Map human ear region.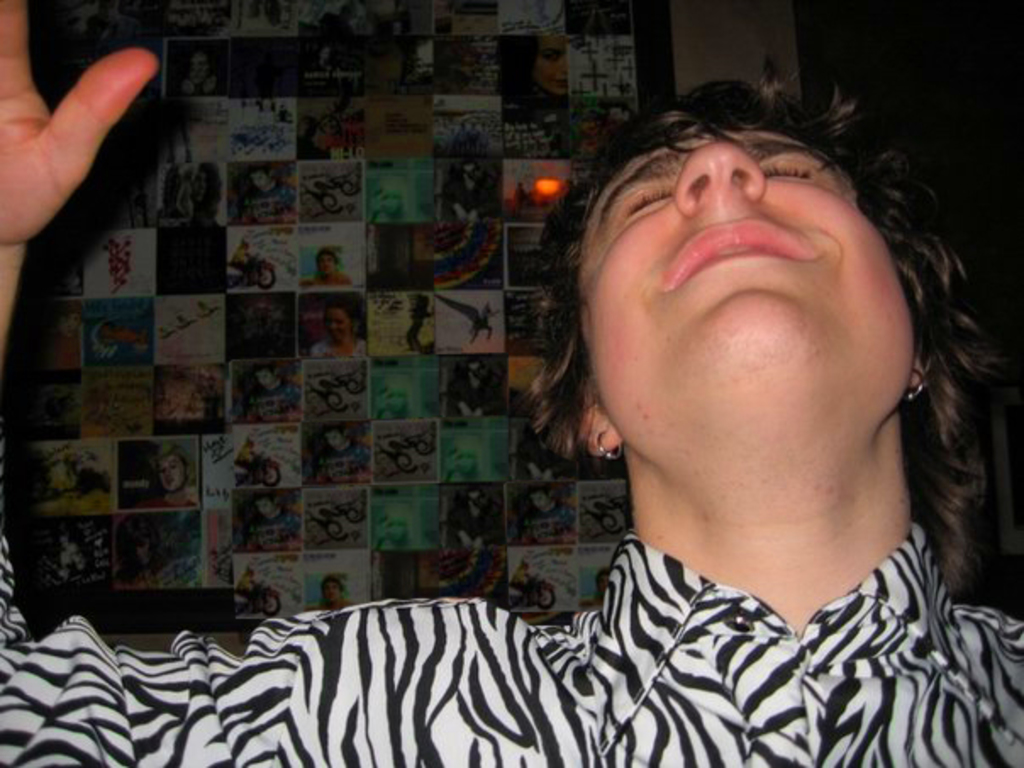
Mapped to 904, 337, 927, 388.
